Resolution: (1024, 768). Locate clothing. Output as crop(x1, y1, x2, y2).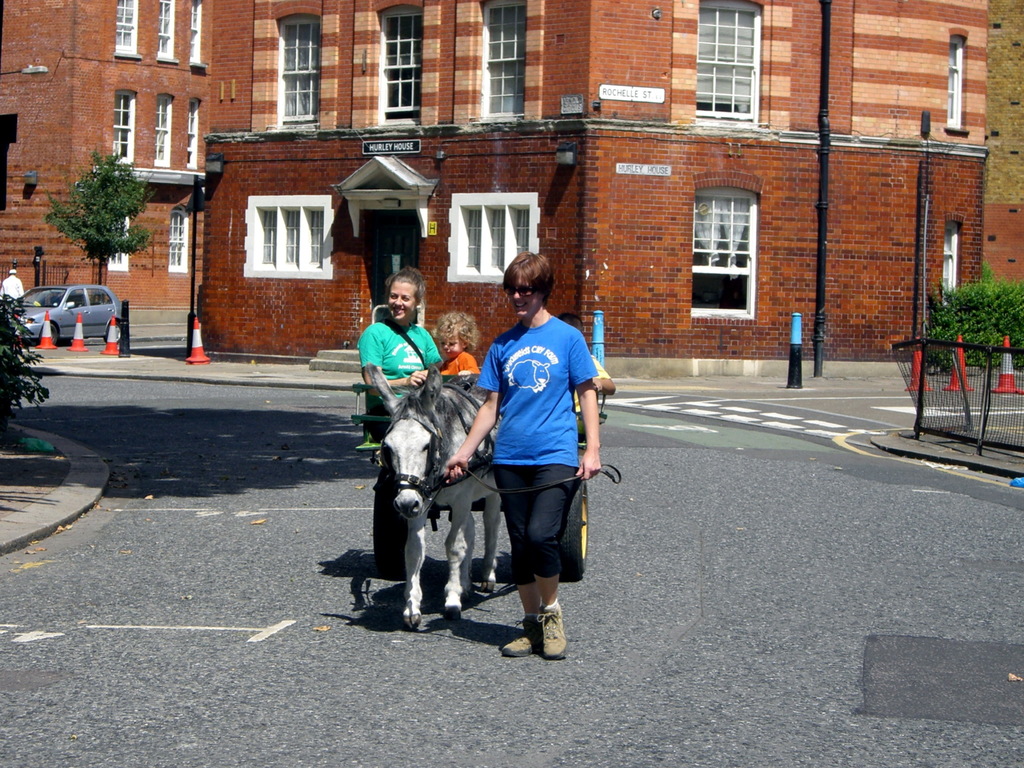
crop(438, 352, 474, 376).
